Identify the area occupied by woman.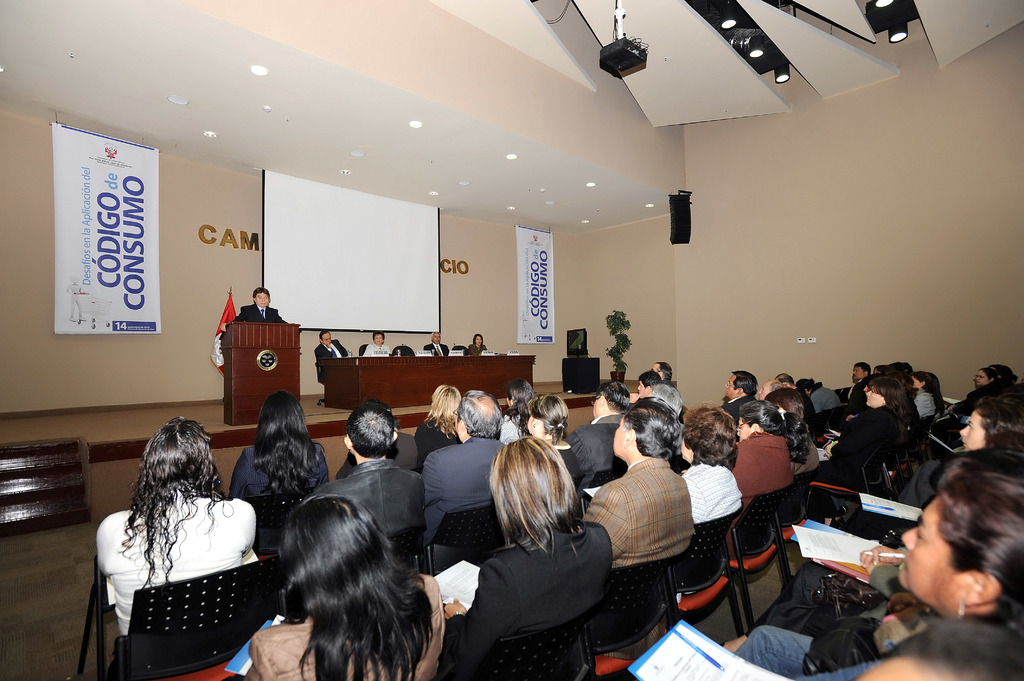
Area: select_region(505, 378, 535, 408).
